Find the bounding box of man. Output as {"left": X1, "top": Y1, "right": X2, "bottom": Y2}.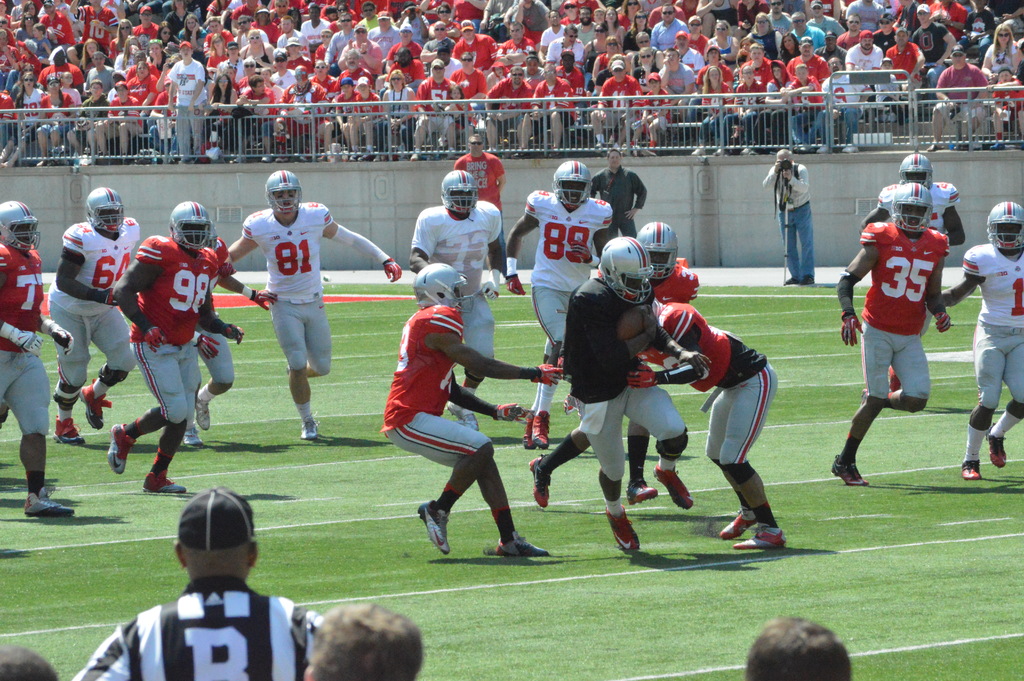
{"left": 223, "top": 171, "right": 399, "bottom": 441}.
